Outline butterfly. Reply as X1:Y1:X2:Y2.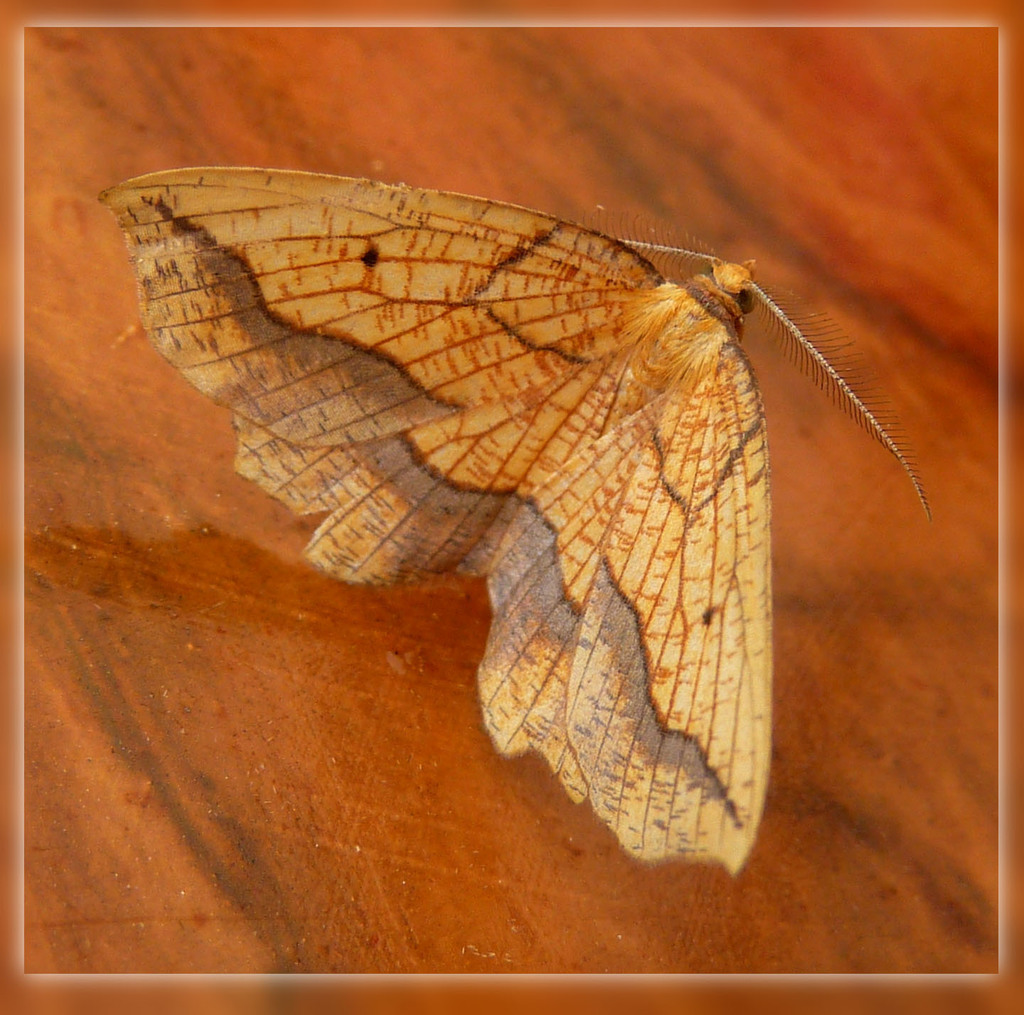
96:64:900:879.
